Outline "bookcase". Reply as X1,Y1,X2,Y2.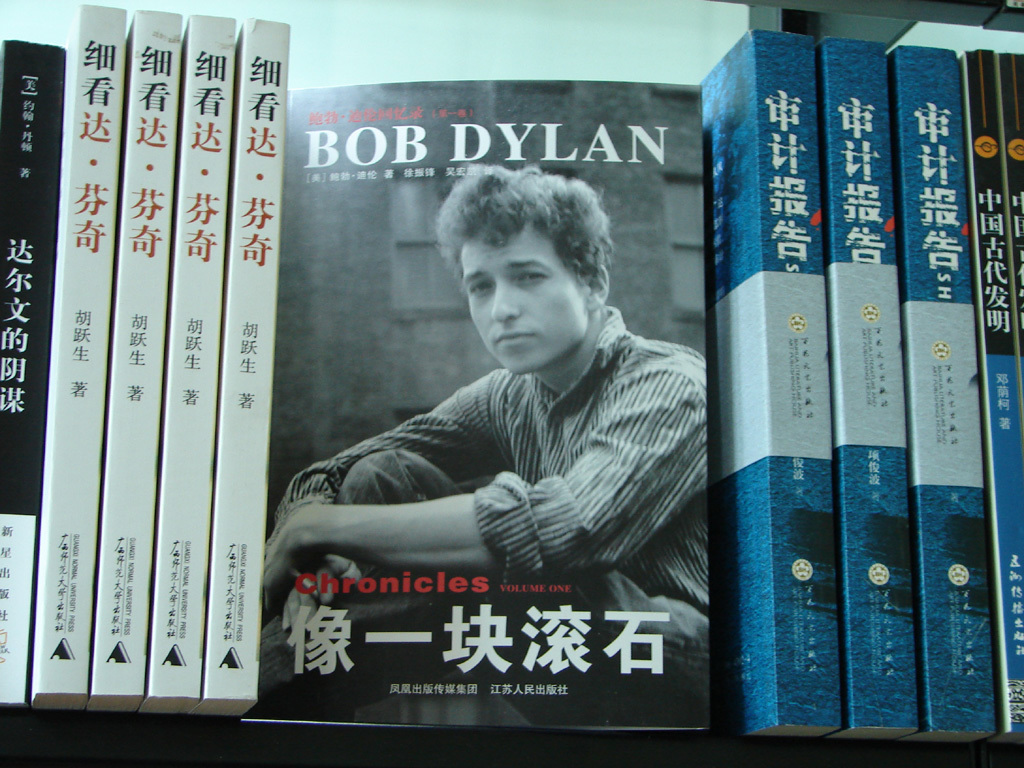
30,0,1023,733.
